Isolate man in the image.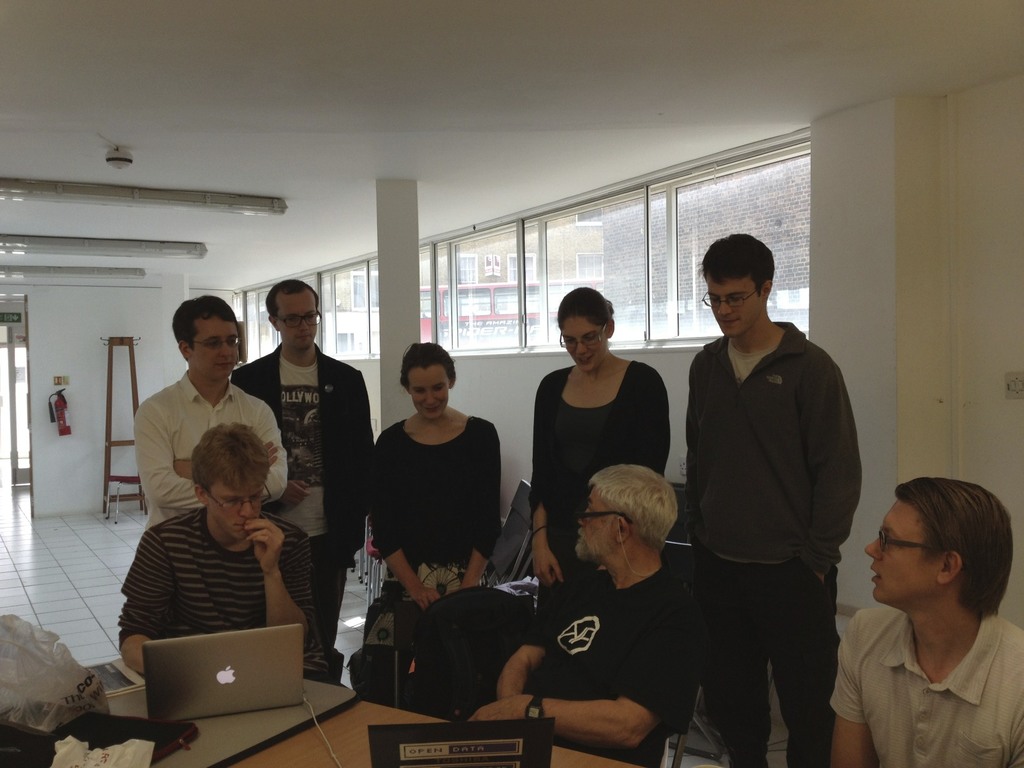
Isolated region: left=133, top=292, right=288, bottom=529.
